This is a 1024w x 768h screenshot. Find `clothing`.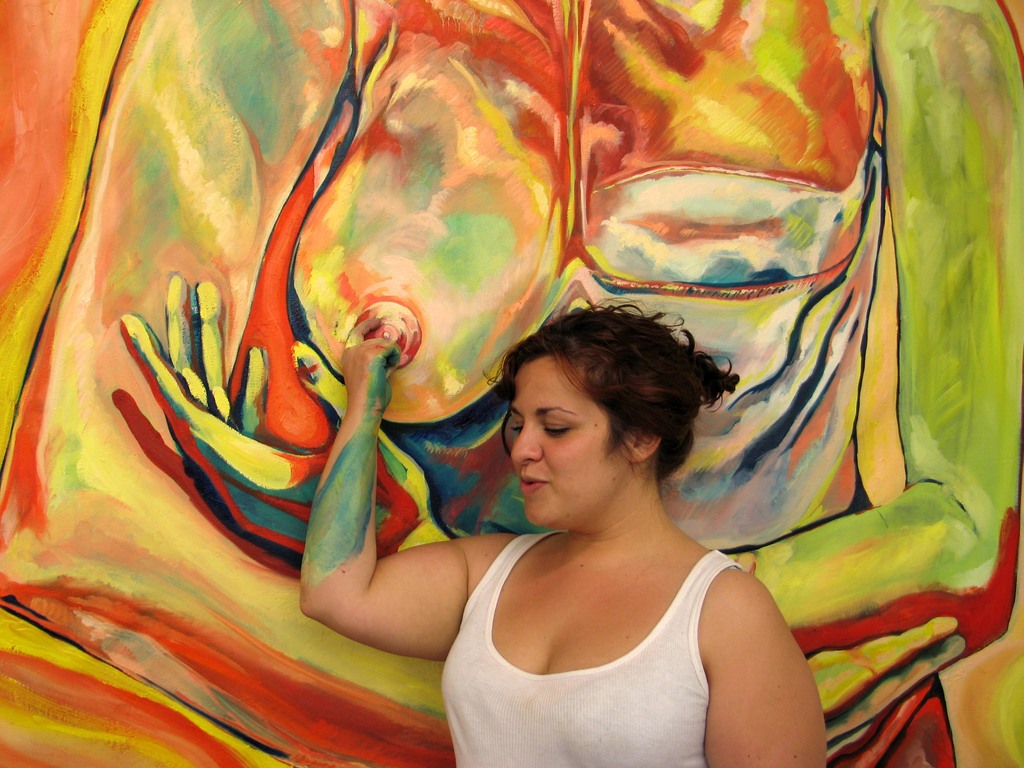
Bounding box: region(440, 525, 758, 767).
